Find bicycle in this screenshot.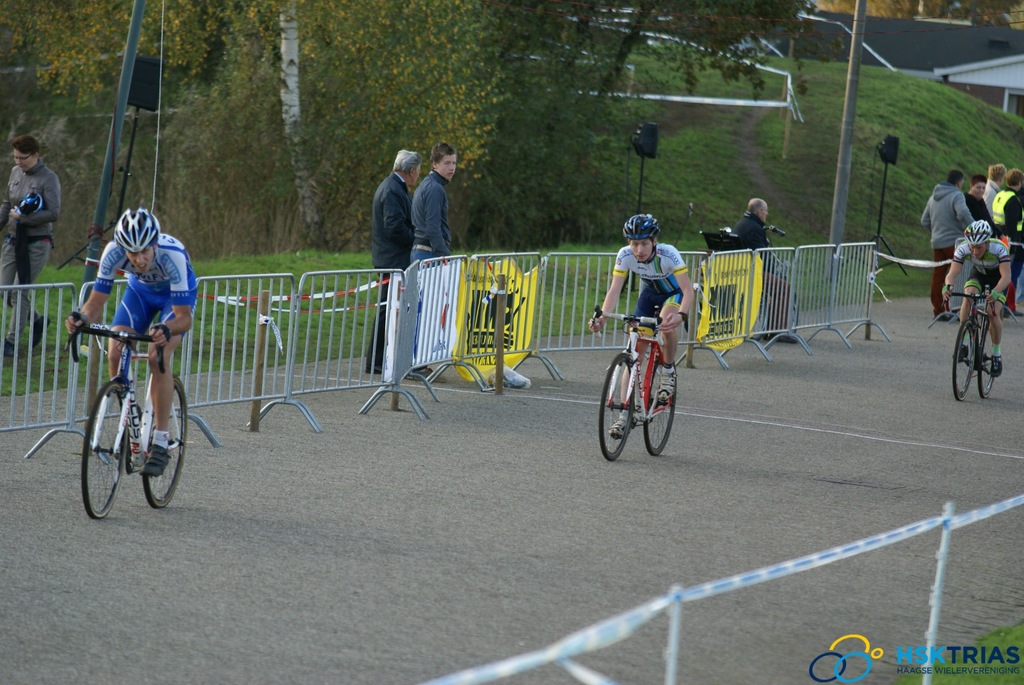
The bounding box for bicycle is 942,283,1001,404.
